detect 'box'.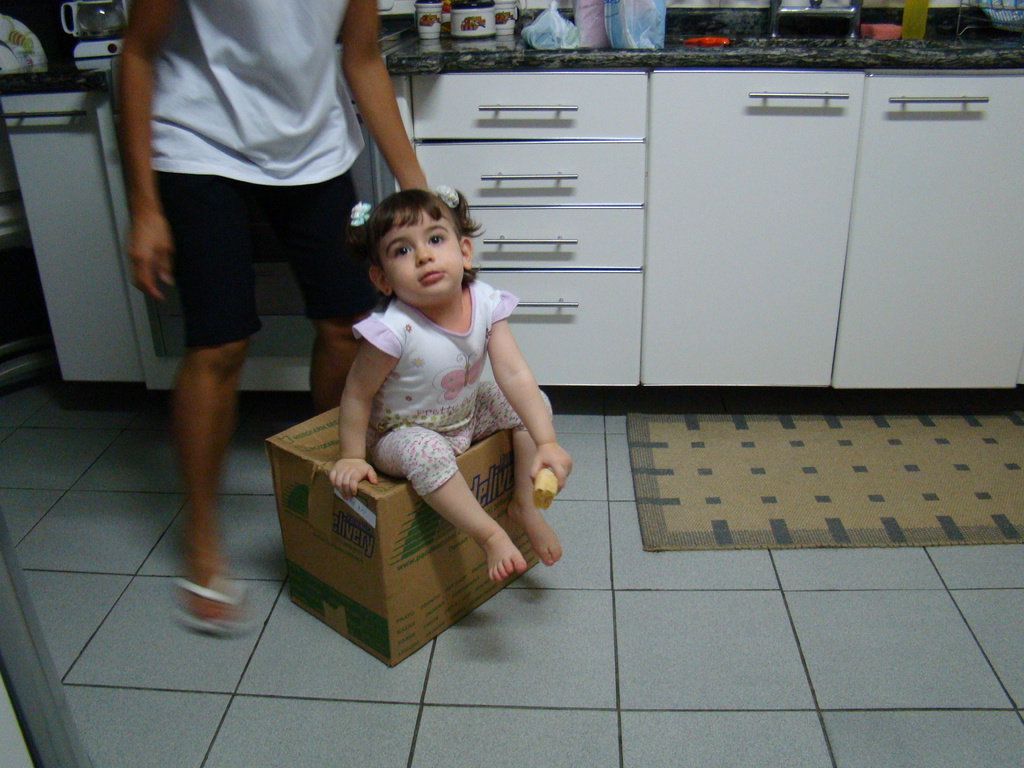
Detected at box(266, 405, 544, 671).
